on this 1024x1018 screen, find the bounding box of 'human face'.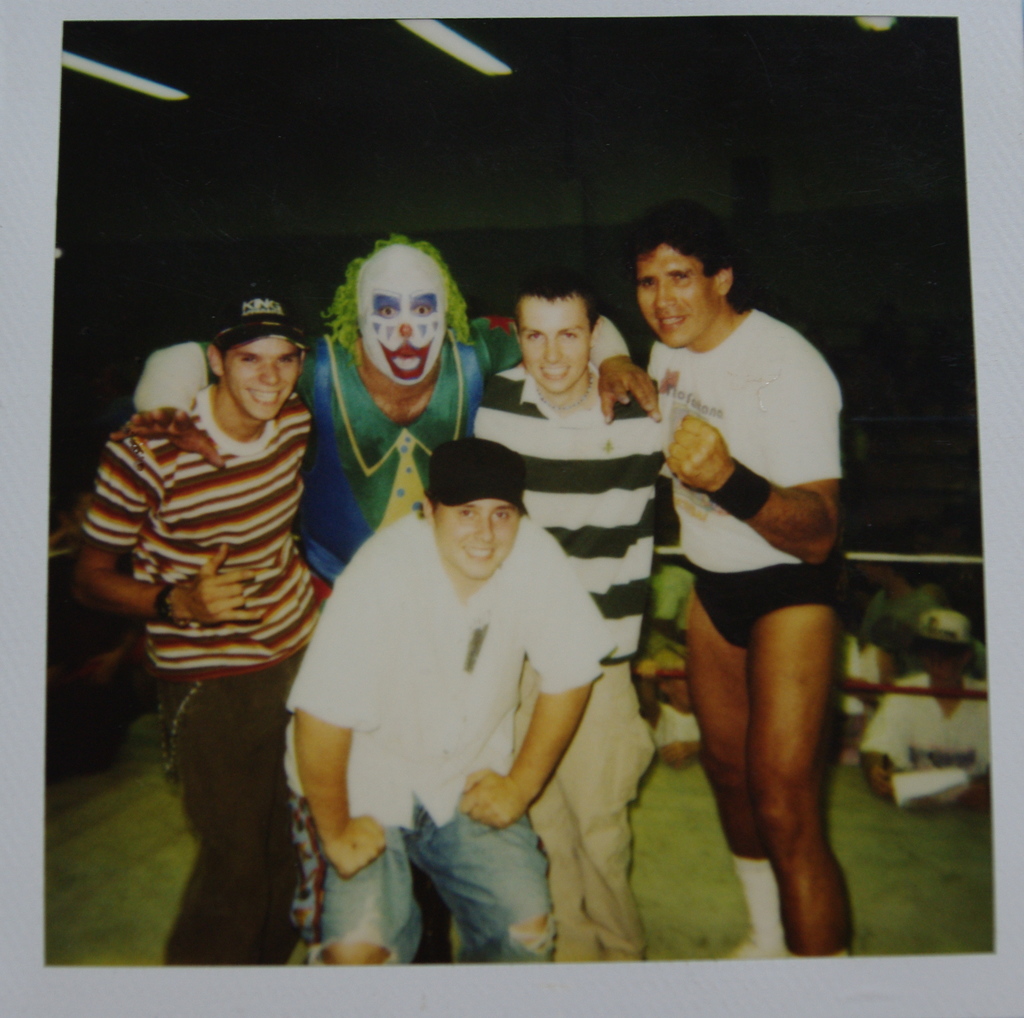
Bounding box: pyautogui.locateOnScreen(633, 239, 720, 350).
